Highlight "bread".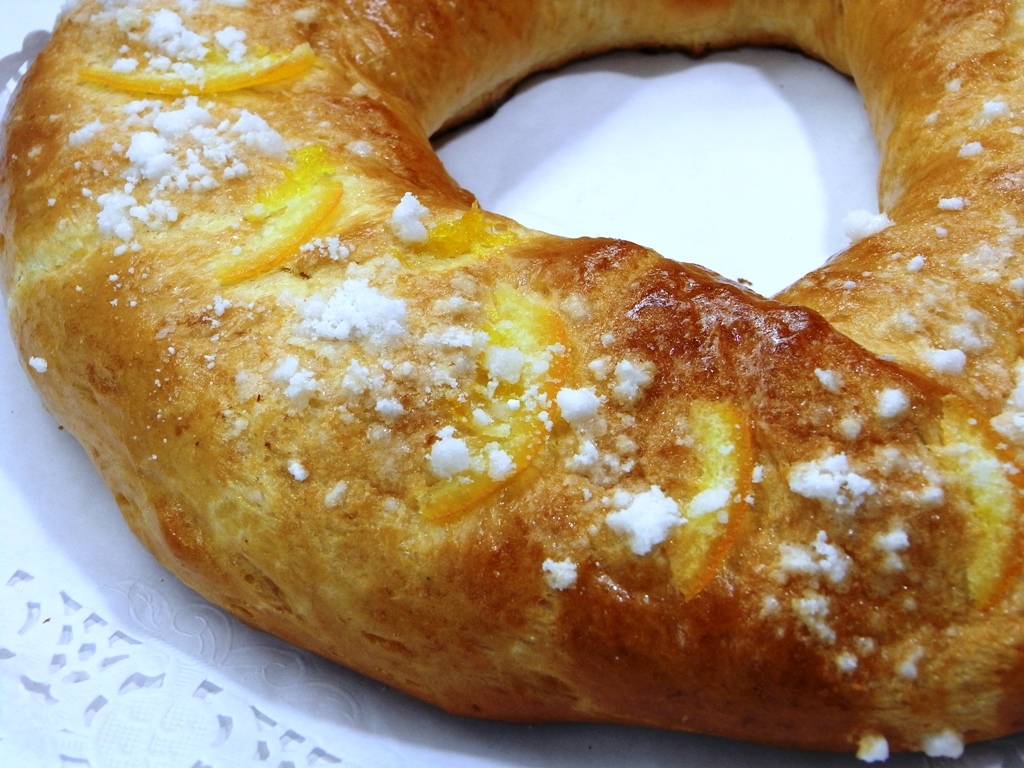
Highlighted region: l=0, t=0, r=1023, b=757.
